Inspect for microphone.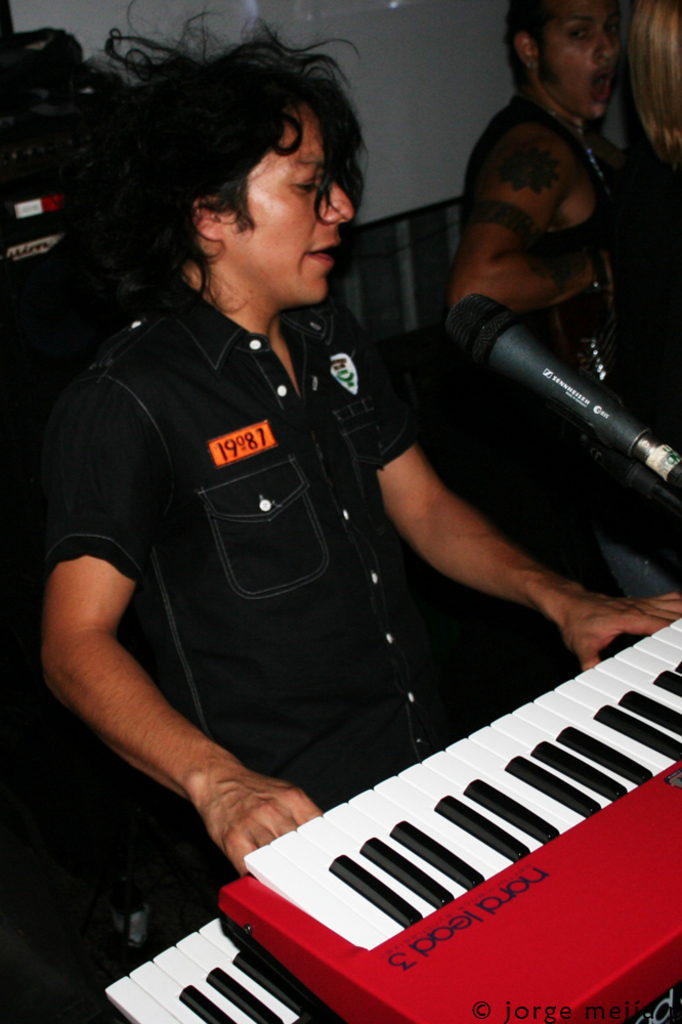
Inspection: 459/274/681/507.
